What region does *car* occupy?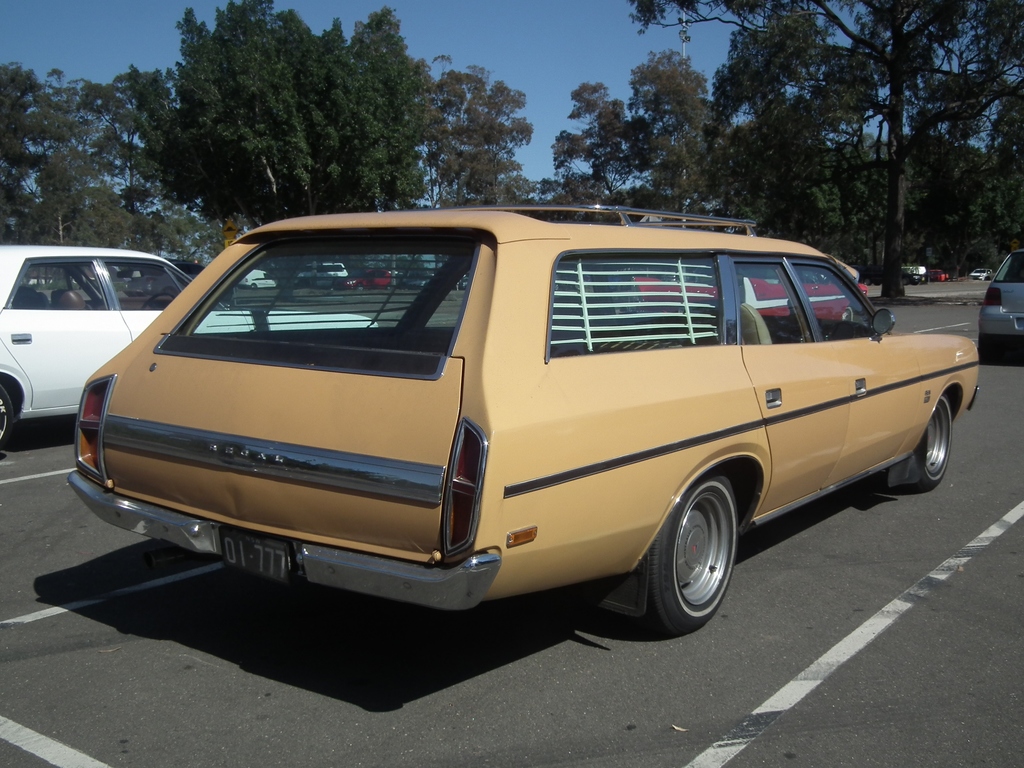
237 273 278 288.
